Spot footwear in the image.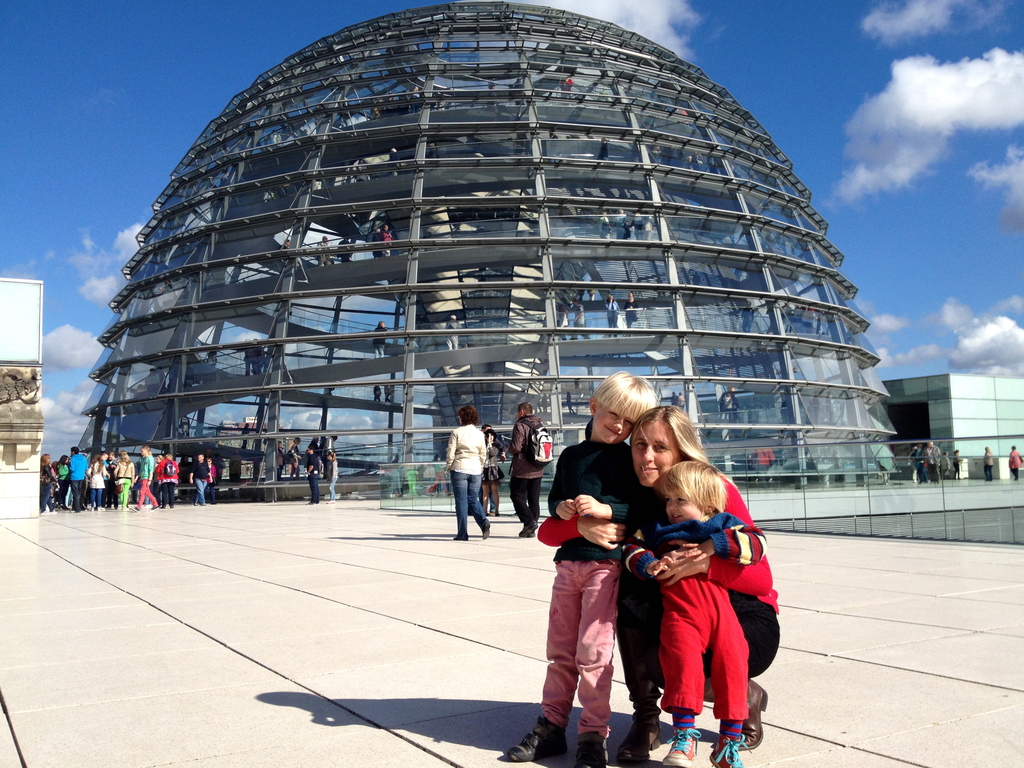
footwear found at region(515, 521, 535, 540).
